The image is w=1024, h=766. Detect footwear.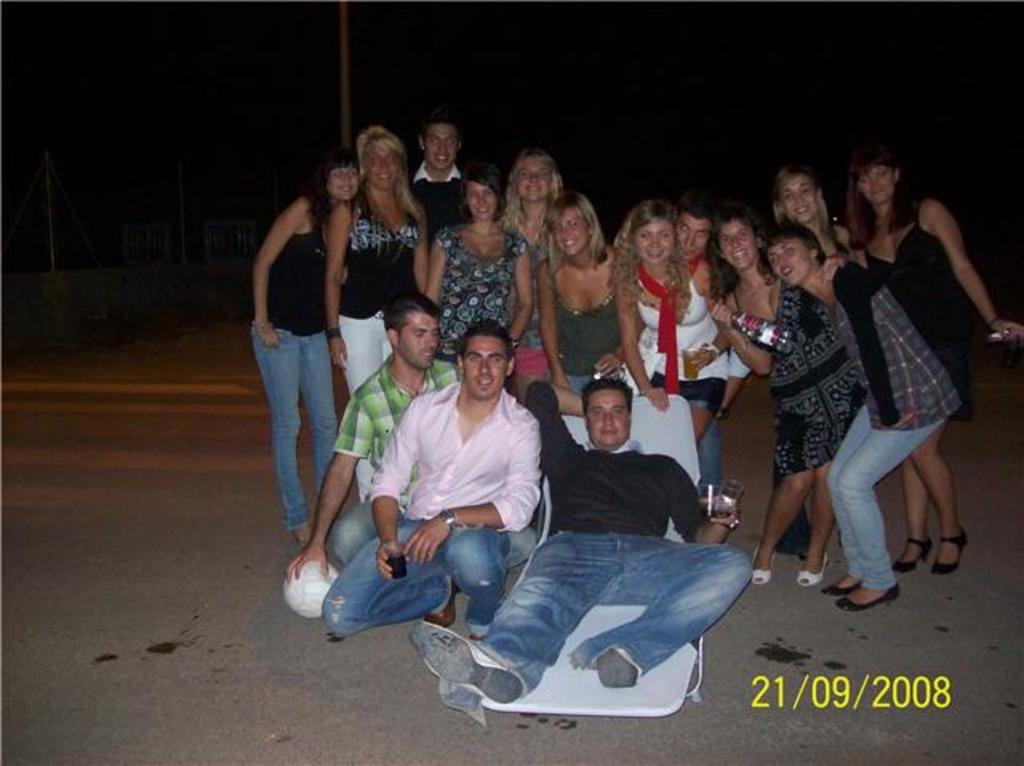
Detection: 830 585 902 612.
